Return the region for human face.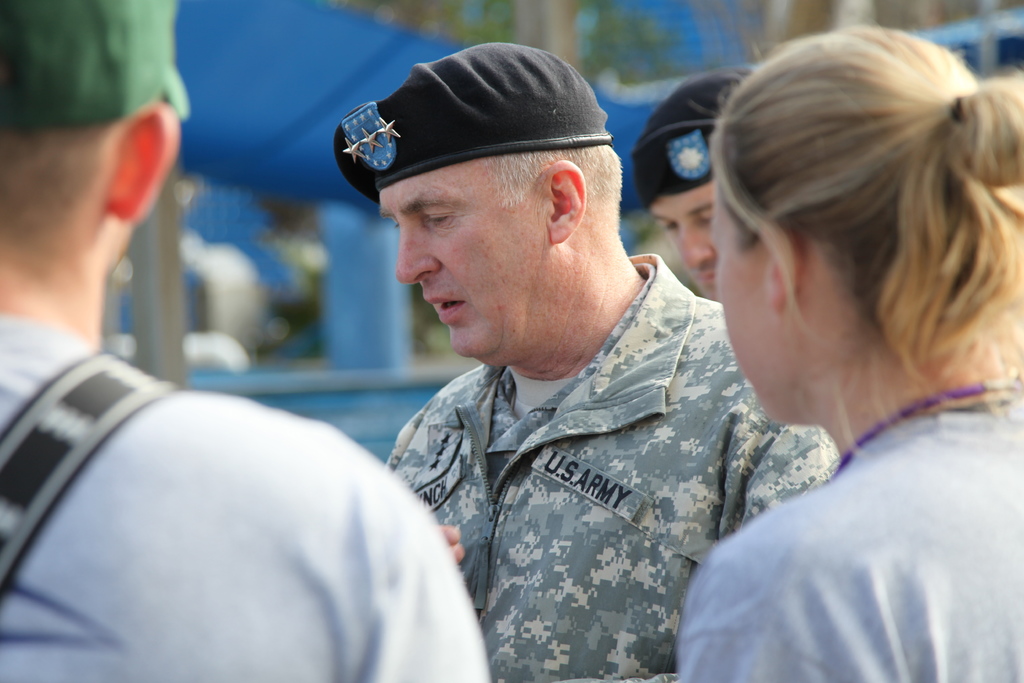
rect(648, 186, 714, 300).
